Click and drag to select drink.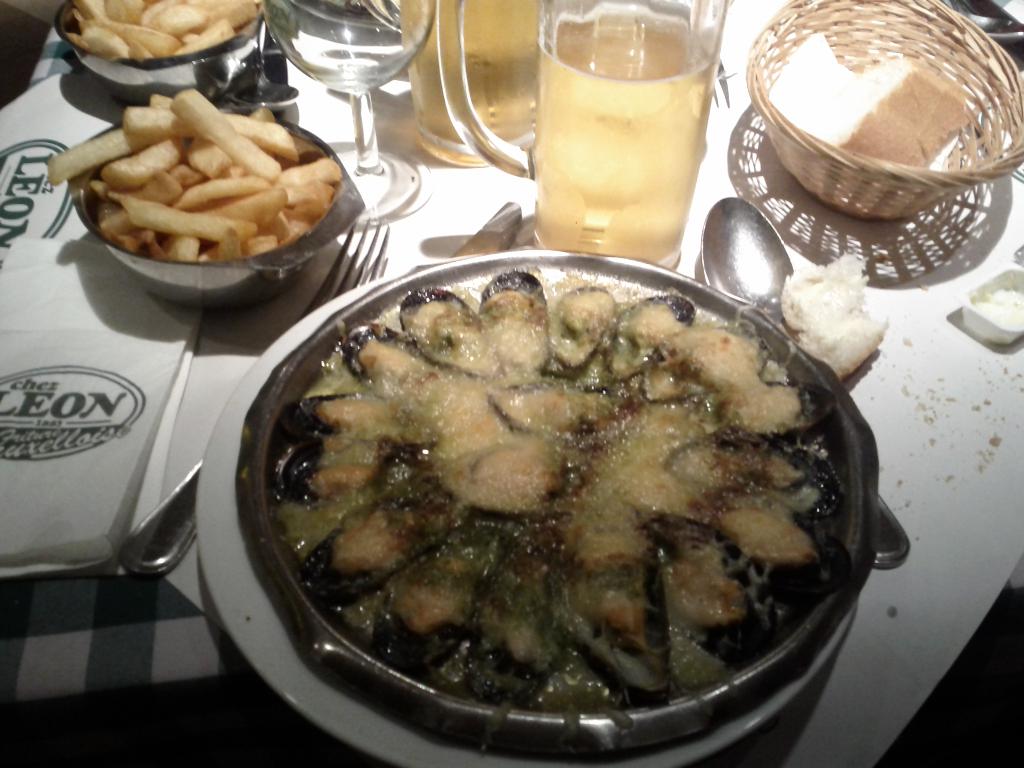
Selection: crop(536, 18, 714, 265).
